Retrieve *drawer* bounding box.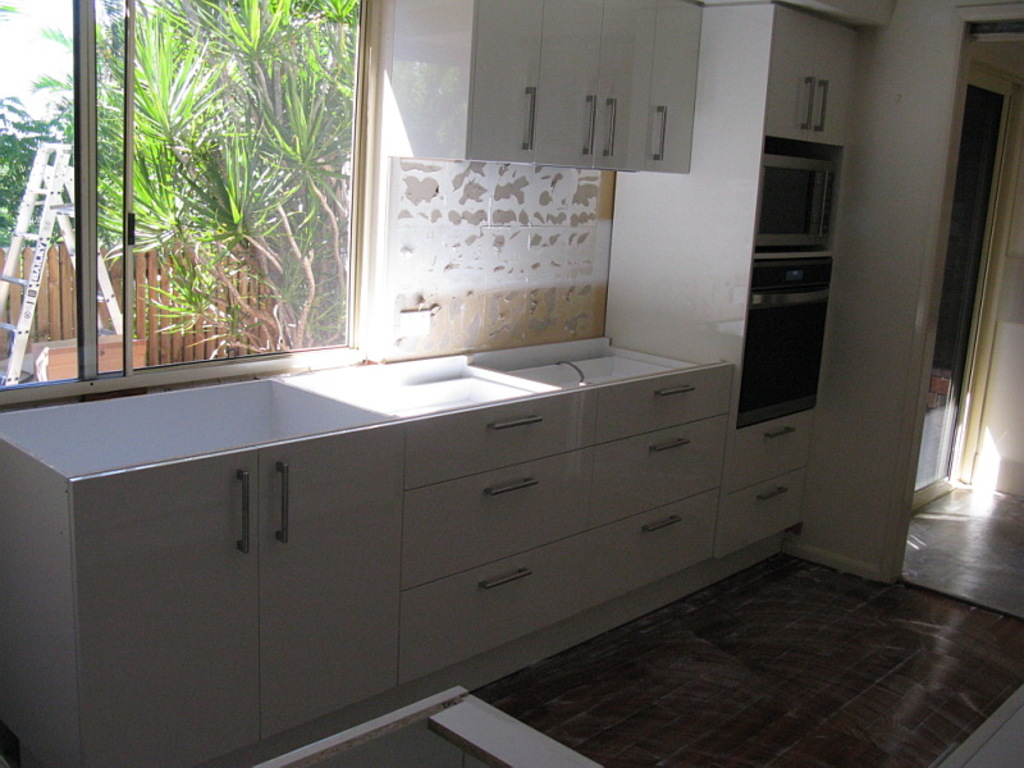
Bounding box: 403/393/598/494.
